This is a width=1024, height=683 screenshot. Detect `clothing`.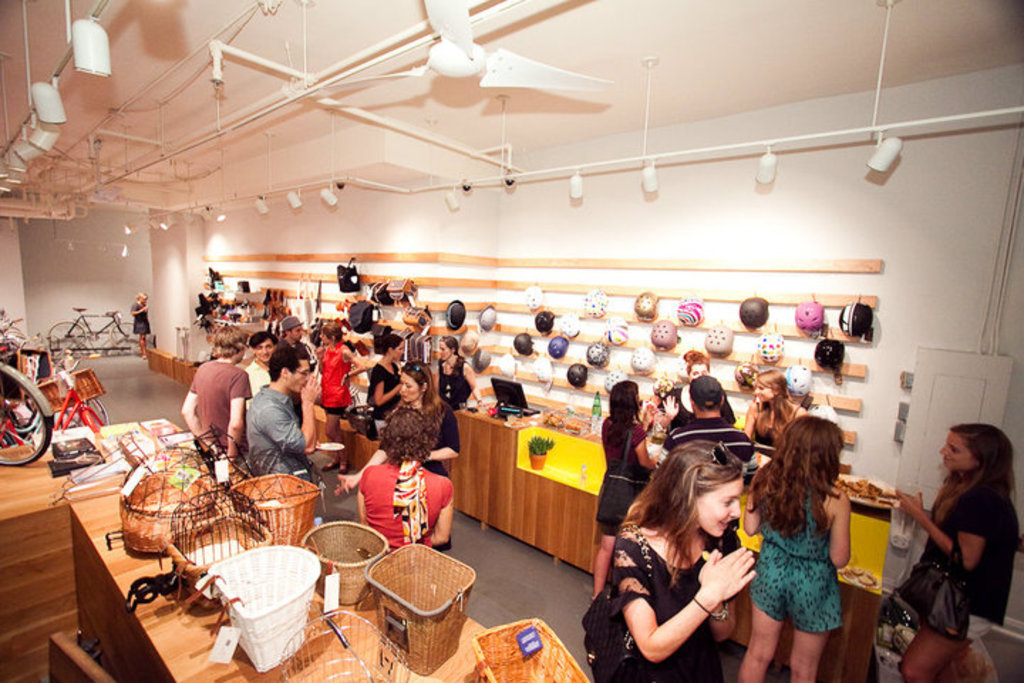
box(243, 356, 270, 384).
